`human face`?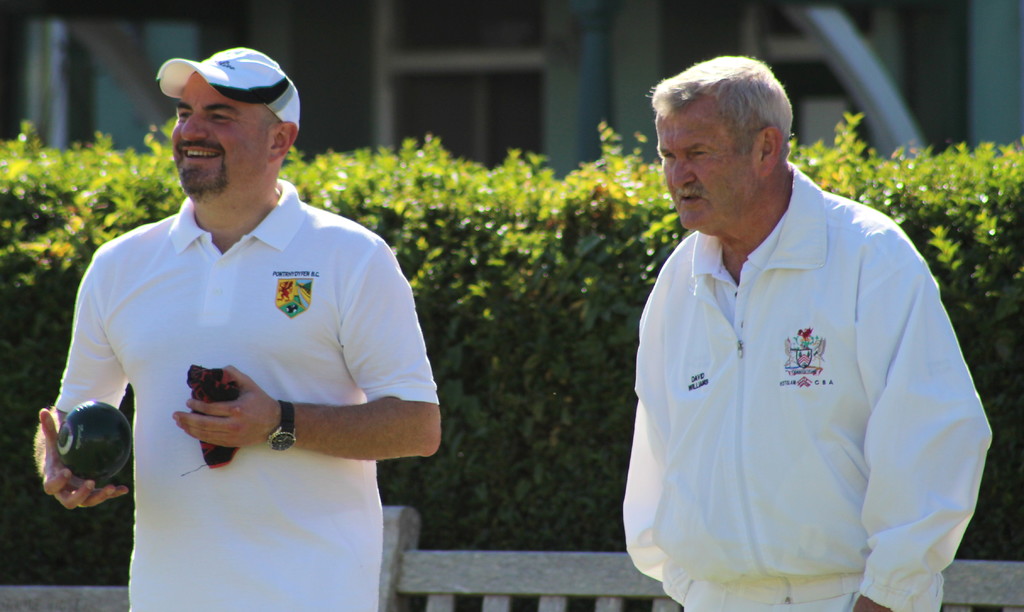
select_region(156, 56, 287, 199)
